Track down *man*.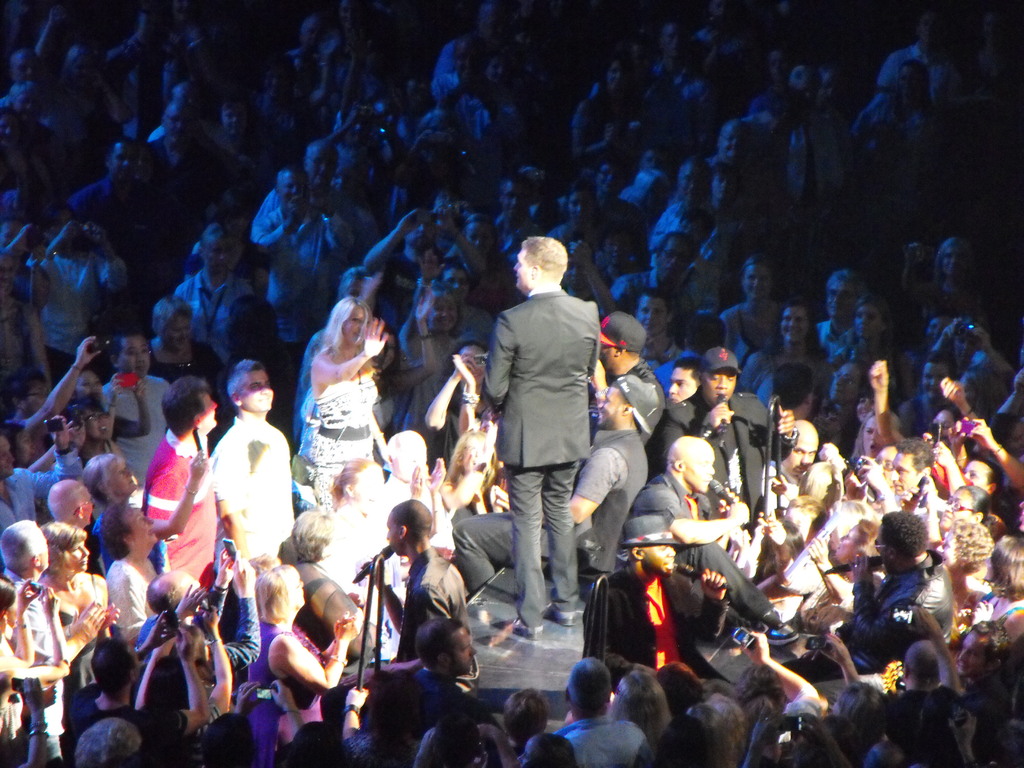
Tracked to [169,224,265,359].
